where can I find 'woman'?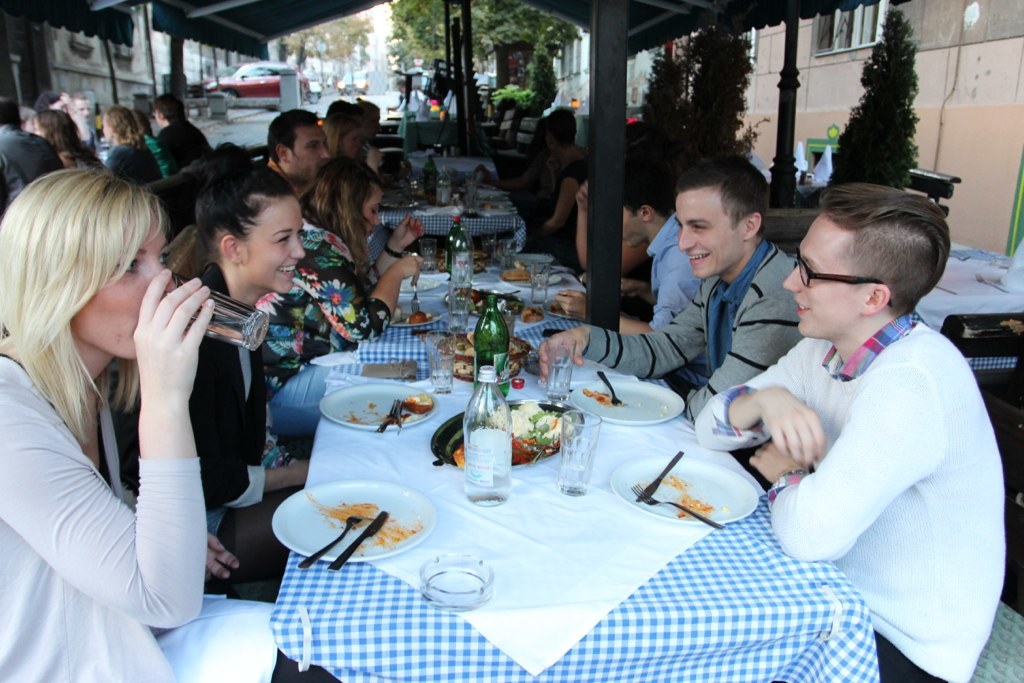
You can find it at <bbox>165, 152, 309, 587</bbox>.
